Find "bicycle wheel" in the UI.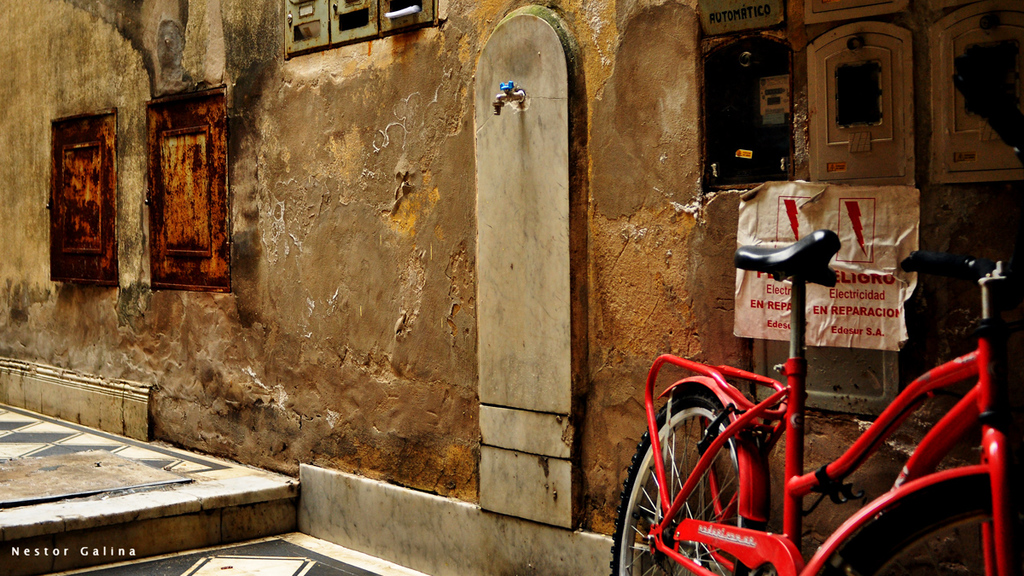
UI element at bbox(608, 389, 759, 575).
